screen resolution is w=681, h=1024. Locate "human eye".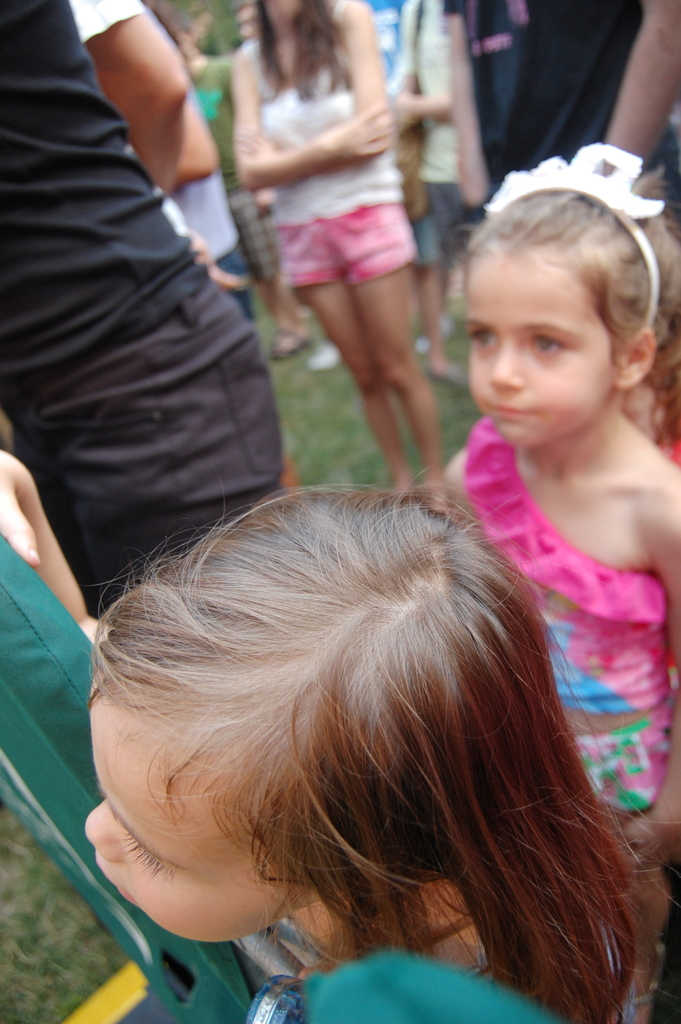
(530,323,568,358).
